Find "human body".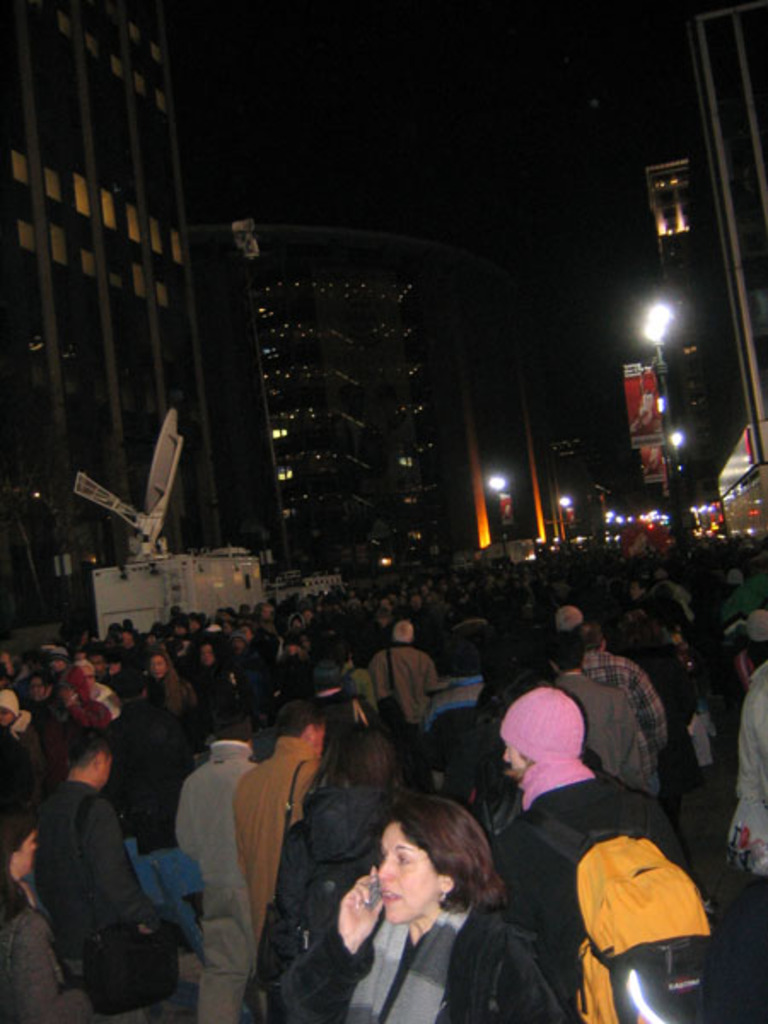
<bbox>0, 889, 101, 1022</bbox>.
